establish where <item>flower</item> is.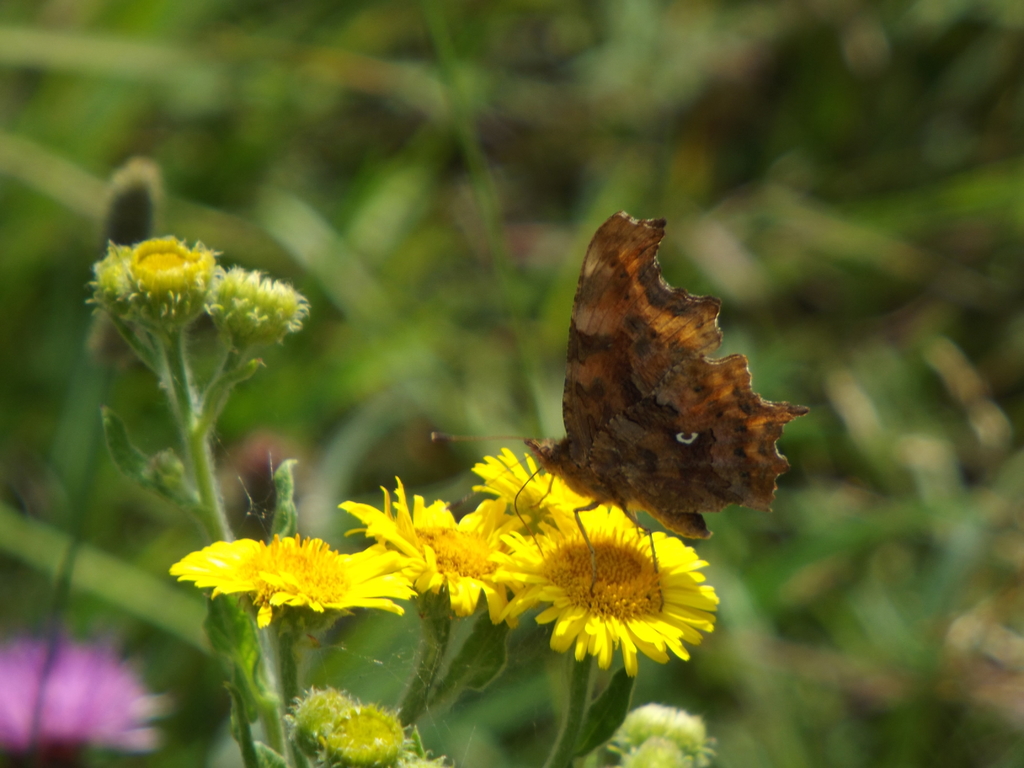
Established at locate(502, 518, 717, 676).
